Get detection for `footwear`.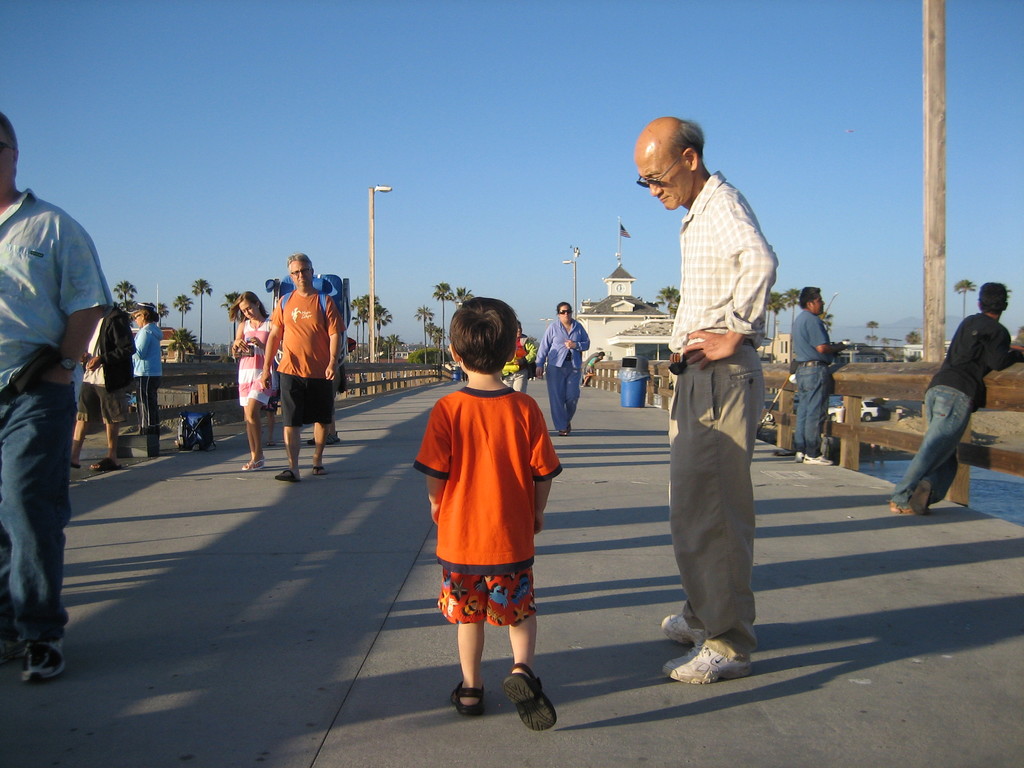
Detection: <region>560, 431, 568, 437</region>.
